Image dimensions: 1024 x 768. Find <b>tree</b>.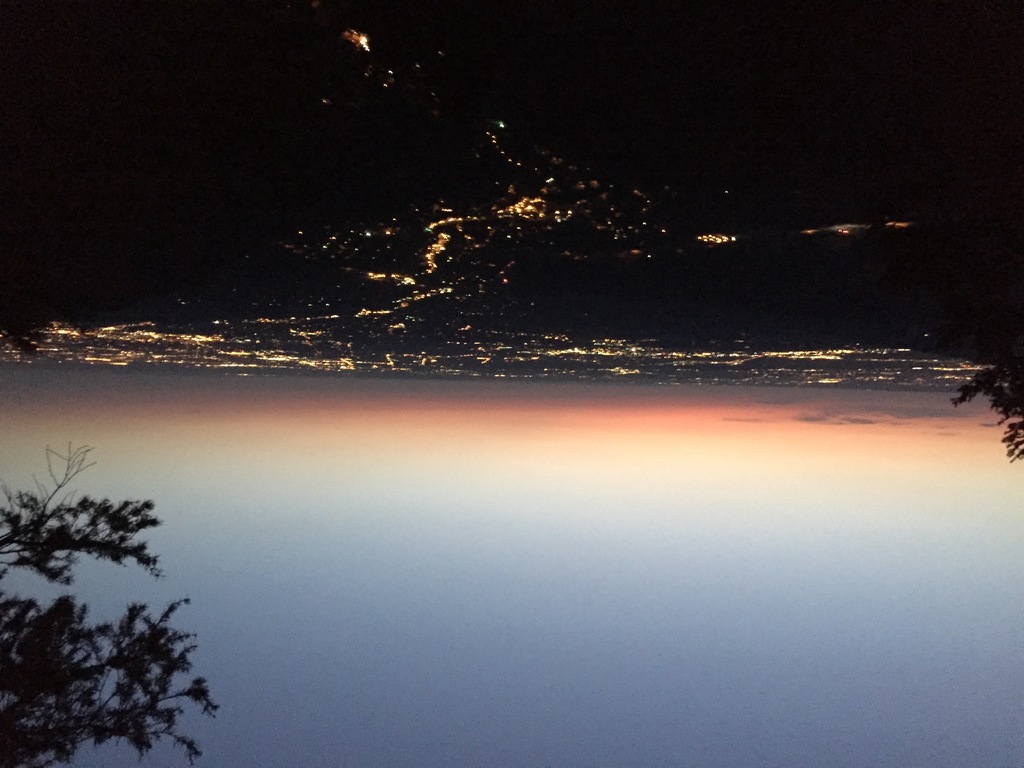
<bbox>0, 437, 225, 767</bbox>.
